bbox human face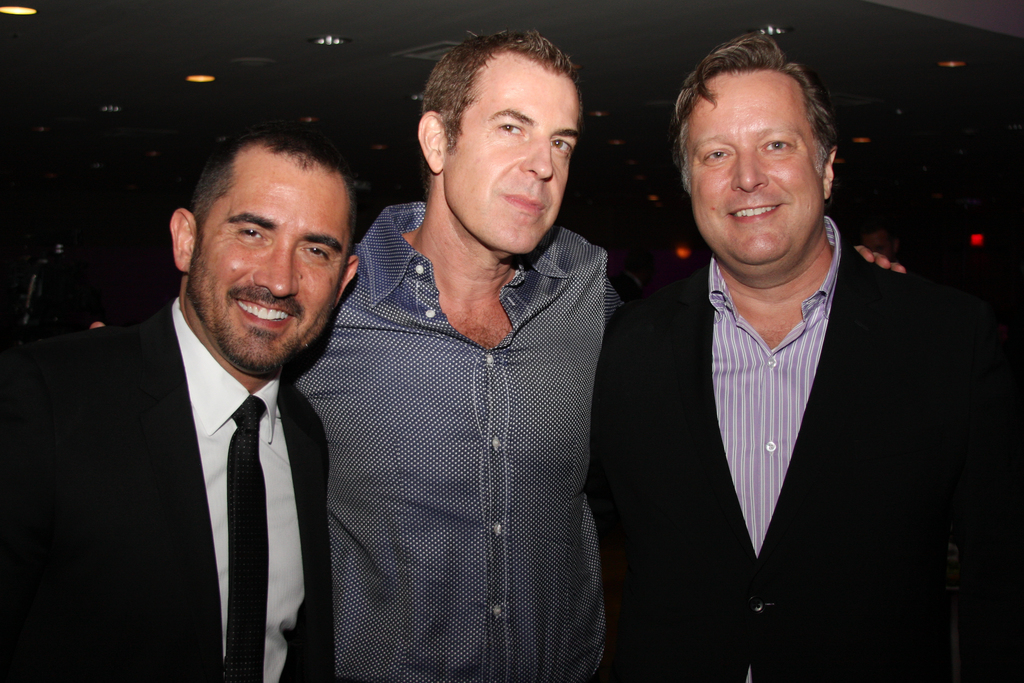
[left=449, top=69, right=581, bottom=256]
